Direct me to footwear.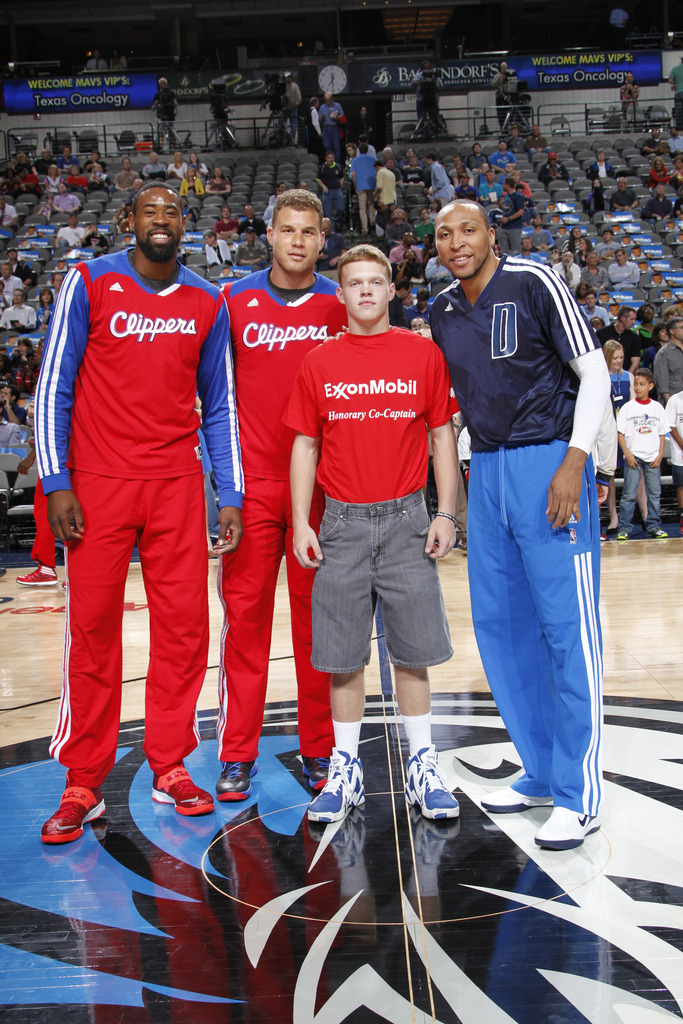
Direction: select_region(400, 748, 462, 822).
